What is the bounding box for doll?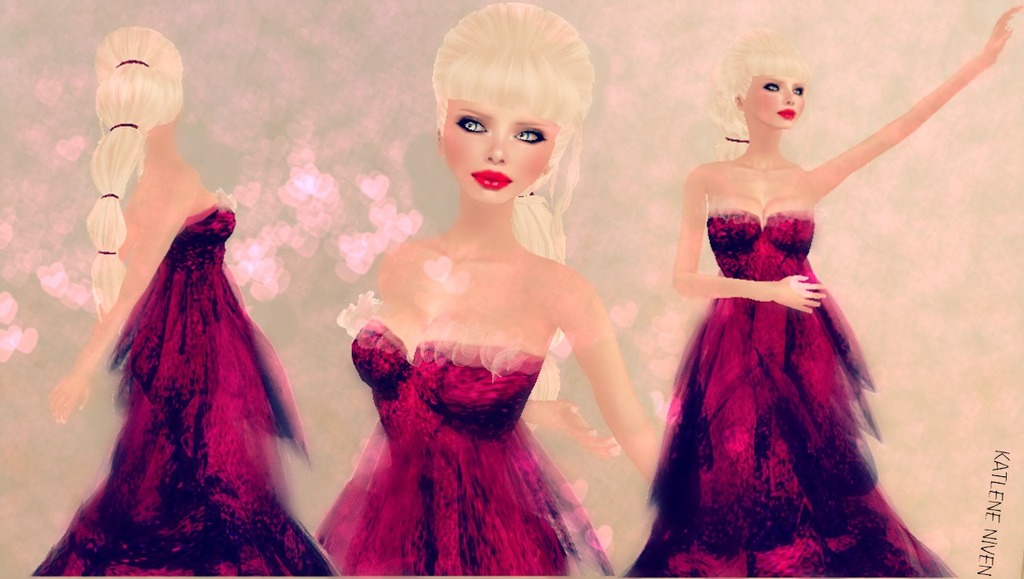
BBox(609, 0, 1022, 575).
